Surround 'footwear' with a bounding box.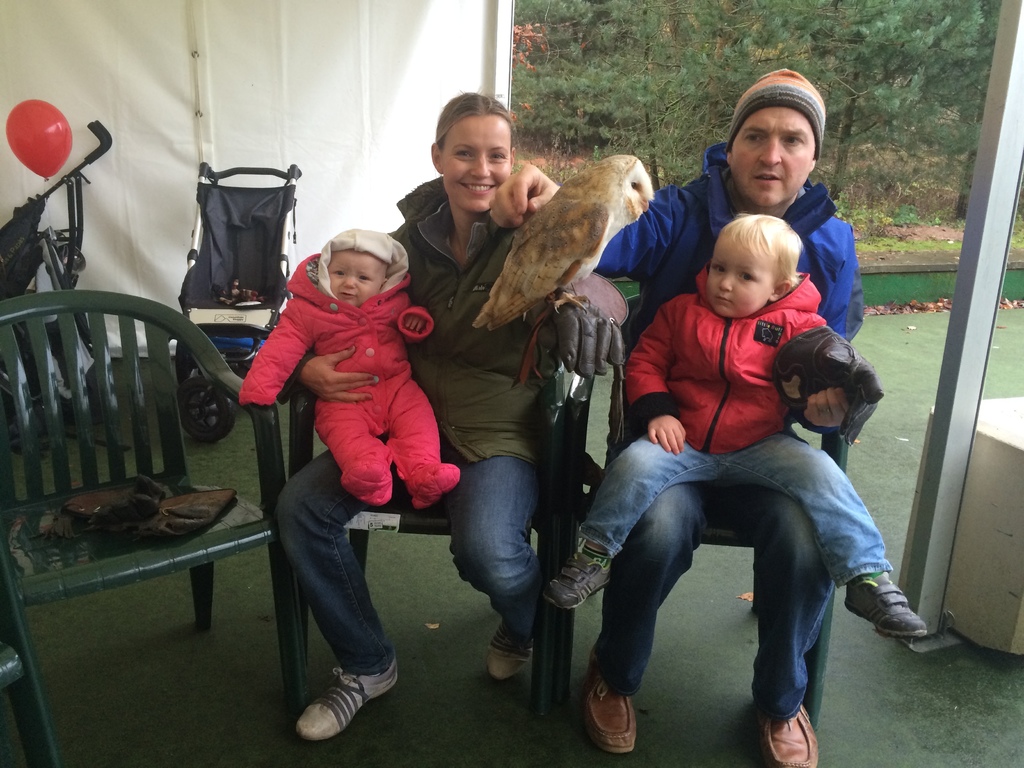
846,569,928,639.
